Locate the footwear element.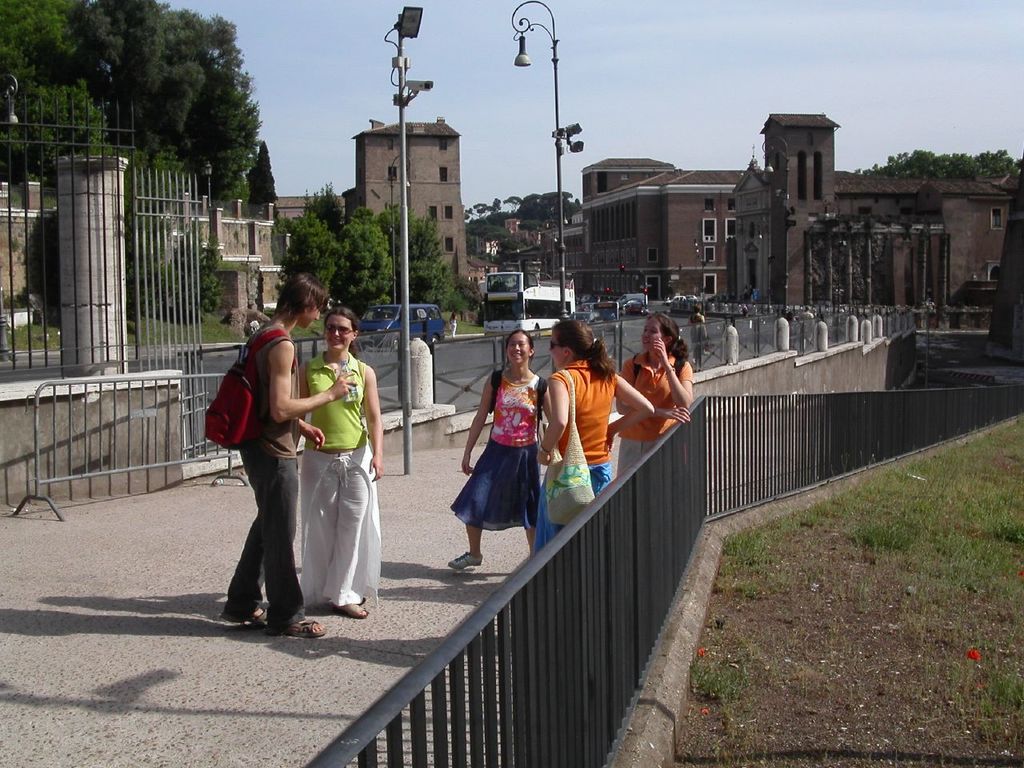
Element bbox: box=[274, 615, 329, 642].
